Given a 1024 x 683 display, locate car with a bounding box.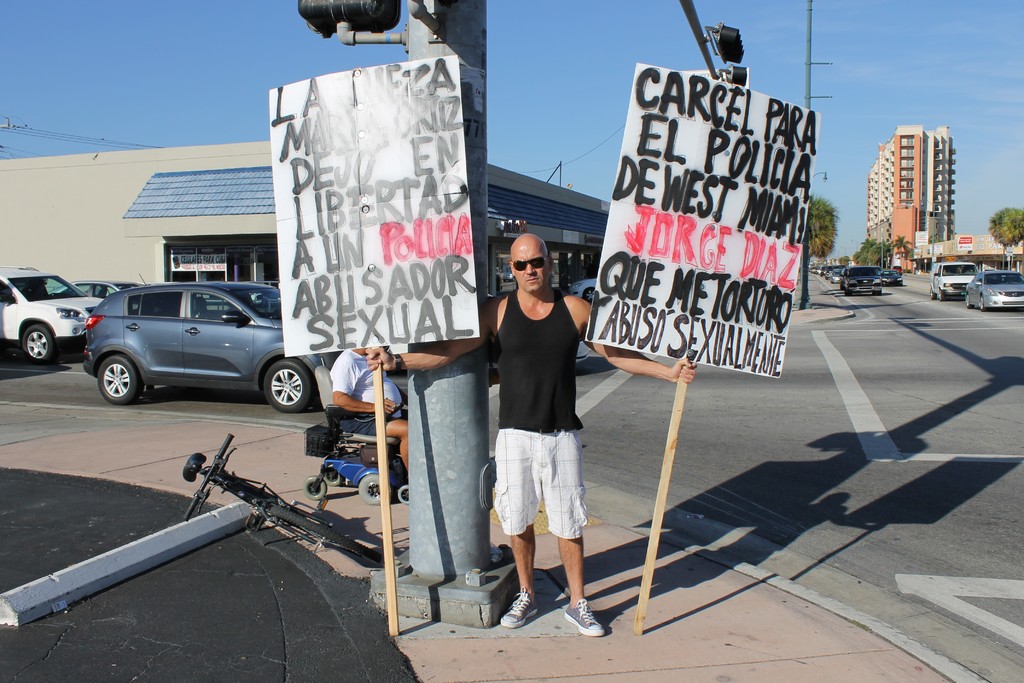
Located: detection(964, 269, 1023, 313).
